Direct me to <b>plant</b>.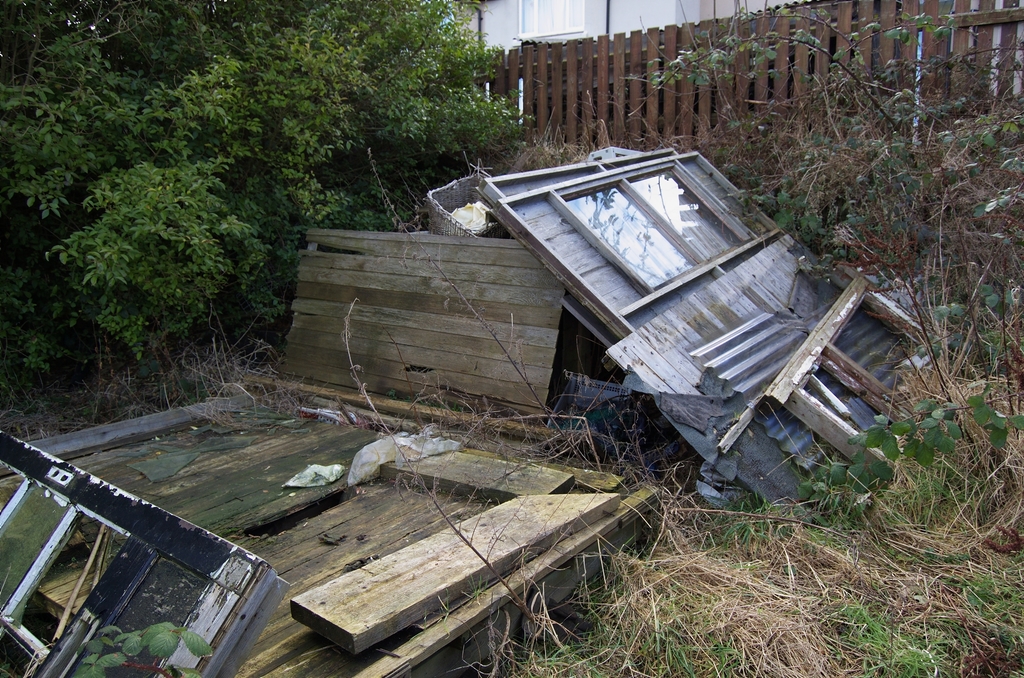
Direction: 829 601 964 677.
